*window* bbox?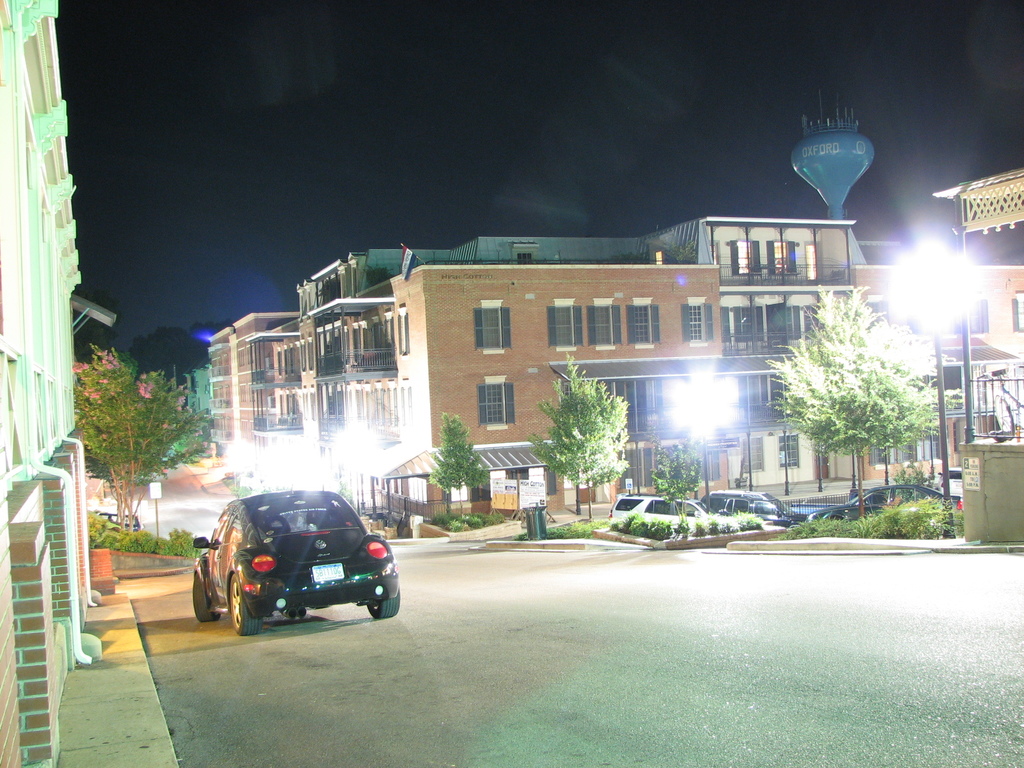
box(479, 301, 518, 351)
